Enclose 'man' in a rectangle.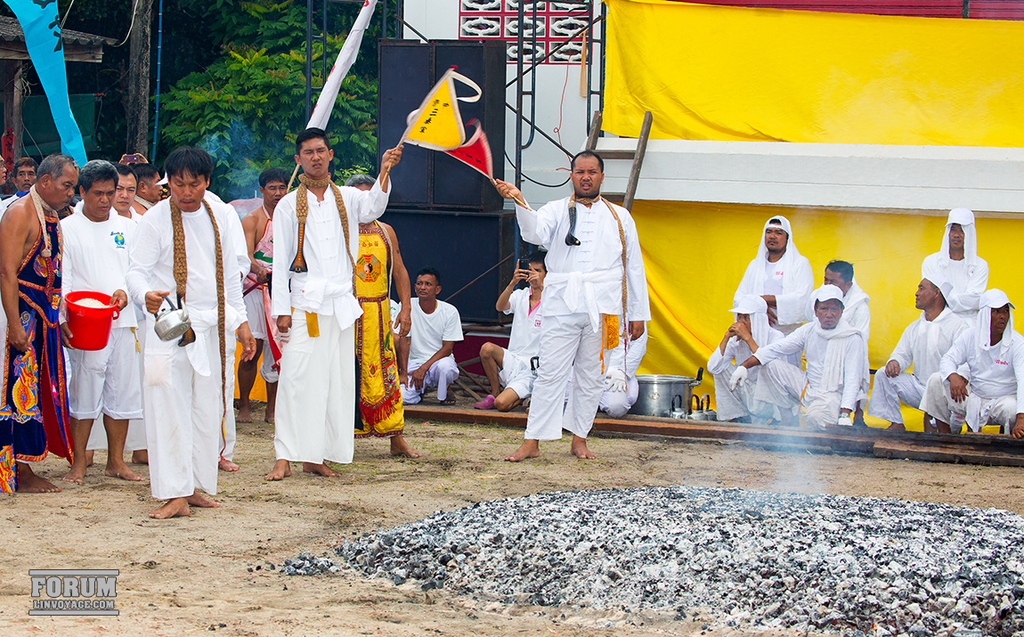
locate(915, 281, 1023, 448).
